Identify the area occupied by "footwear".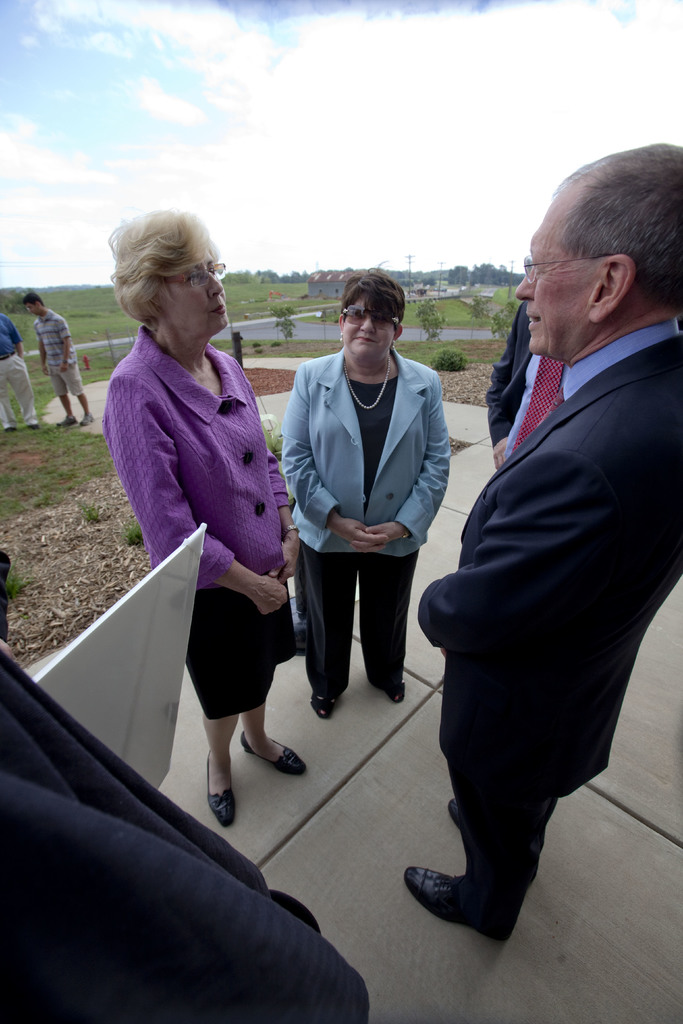
Area: left=237, top=734, right=311, bottom=778.
